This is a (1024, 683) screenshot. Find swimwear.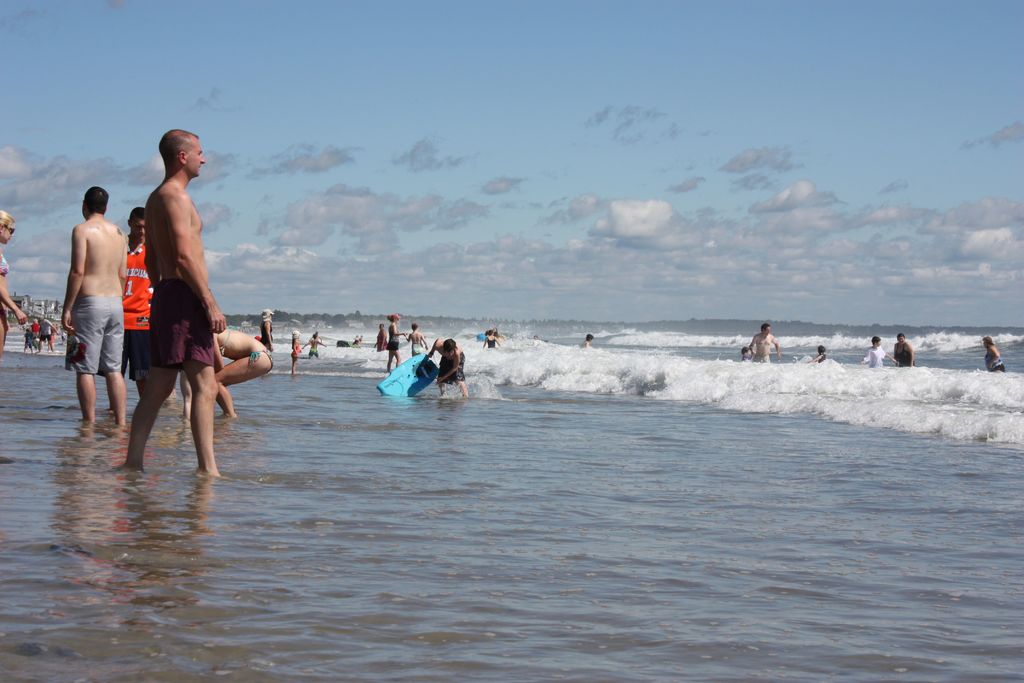
Bounding box: <region>987, 351, 1003, 371</region>.
